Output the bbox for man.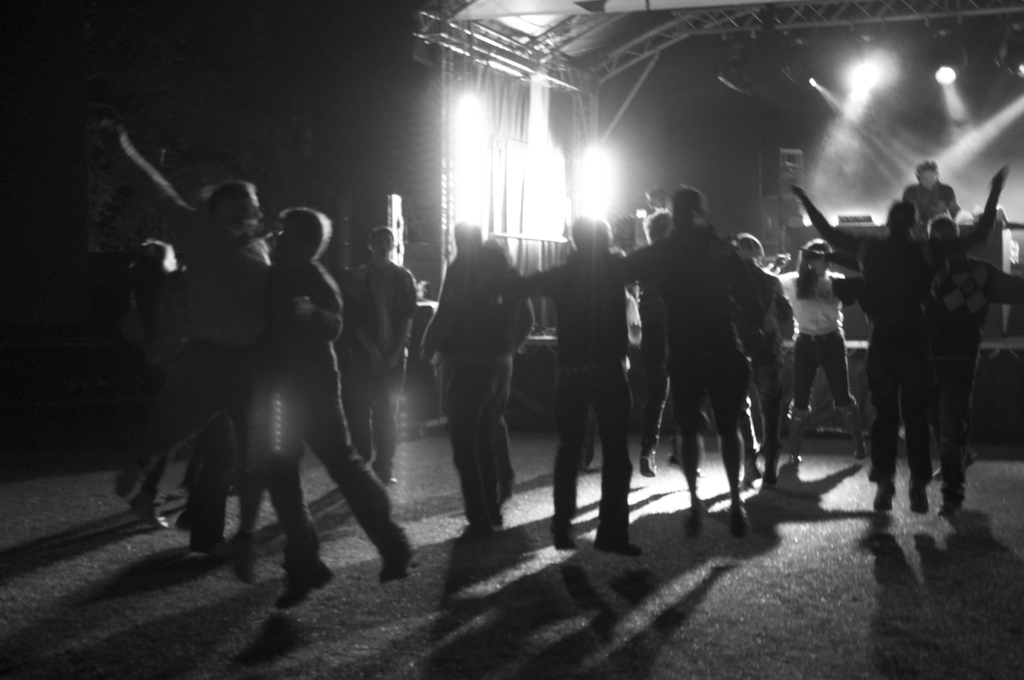
{"left": 336, "top": 222, "right": 423, "bottom": 485}.
